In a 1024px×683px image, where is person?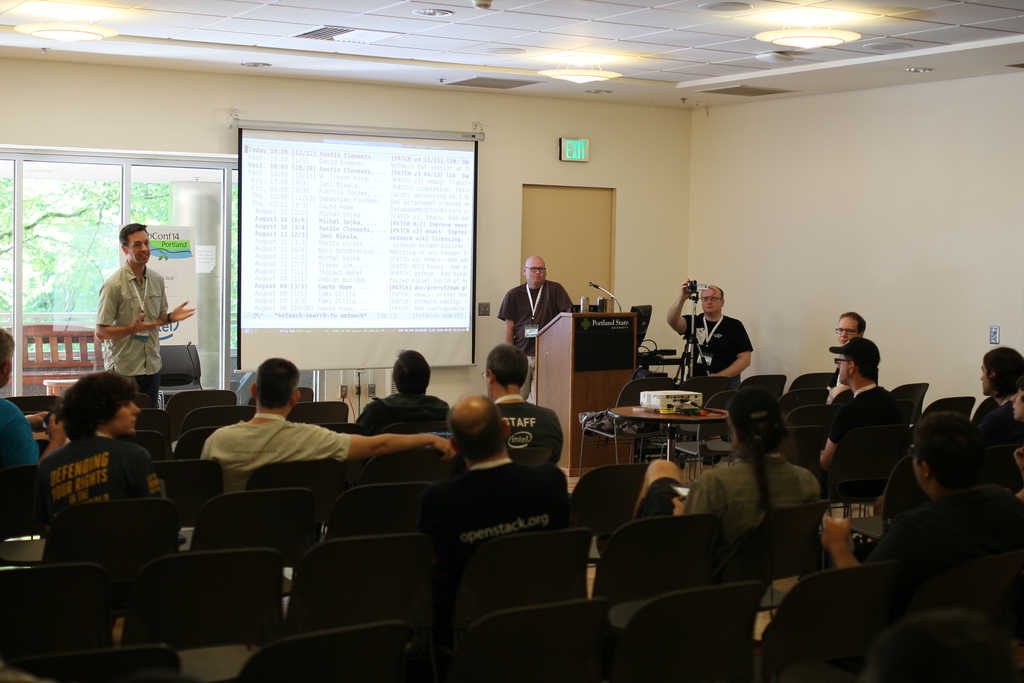
493:252:581:409.
